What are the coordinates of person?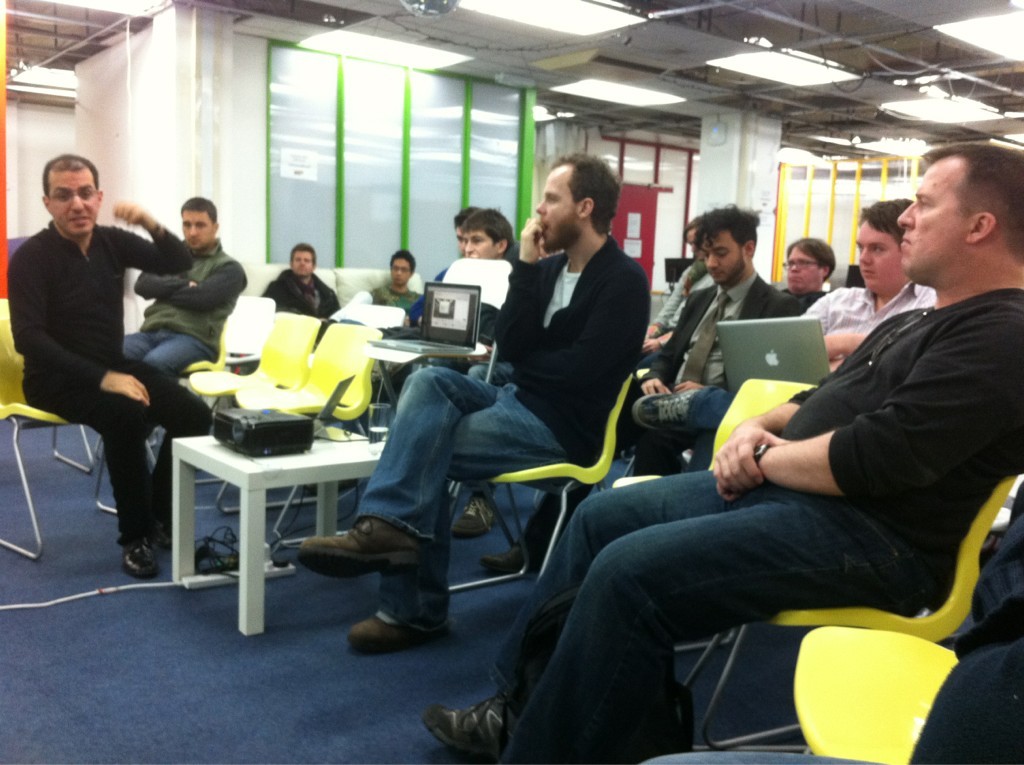
<region>298, 157, 647, 651</region>.
